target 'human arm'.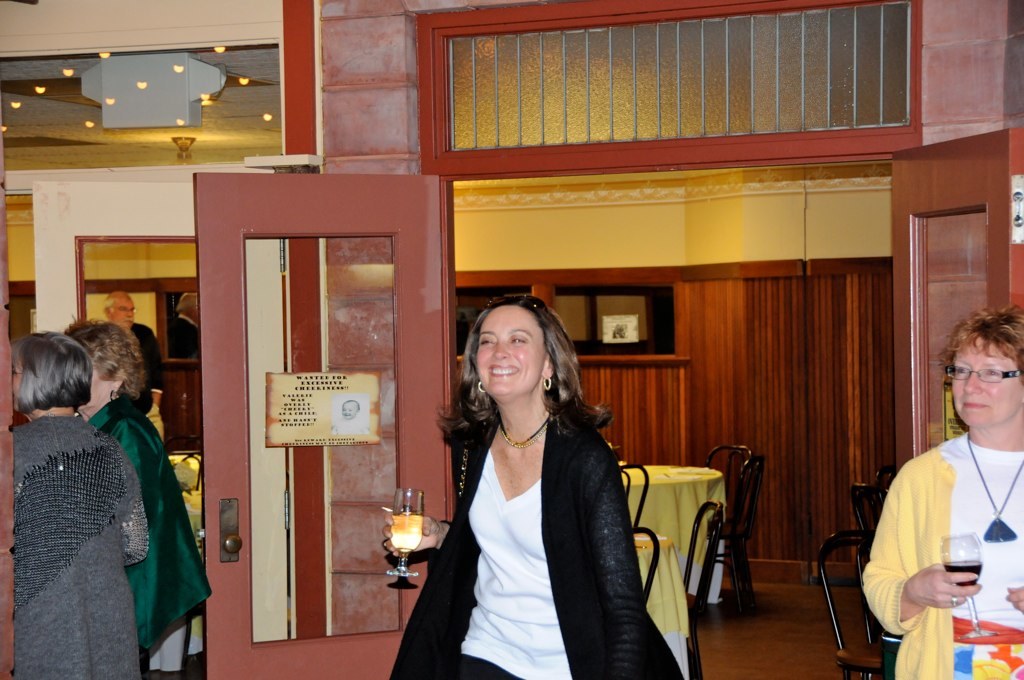
Target region: x1=108 y1=437 x2=158 y2=575.
